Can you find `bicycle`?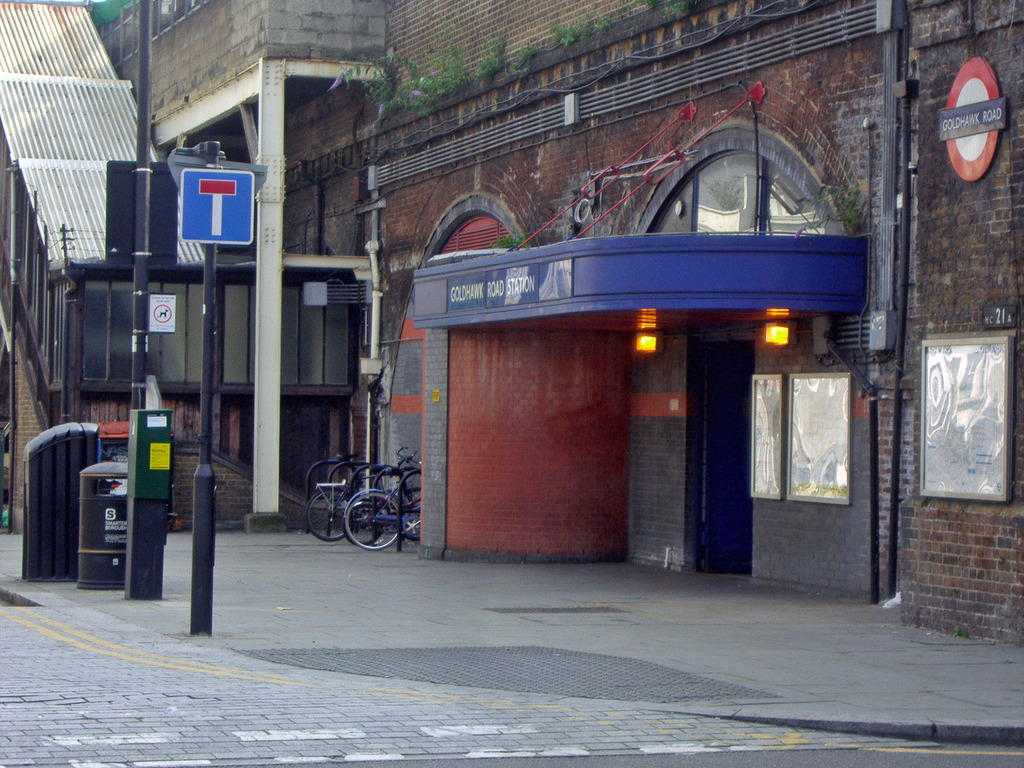
Yes, bounding box: rect(300, 450, 440, 559).
